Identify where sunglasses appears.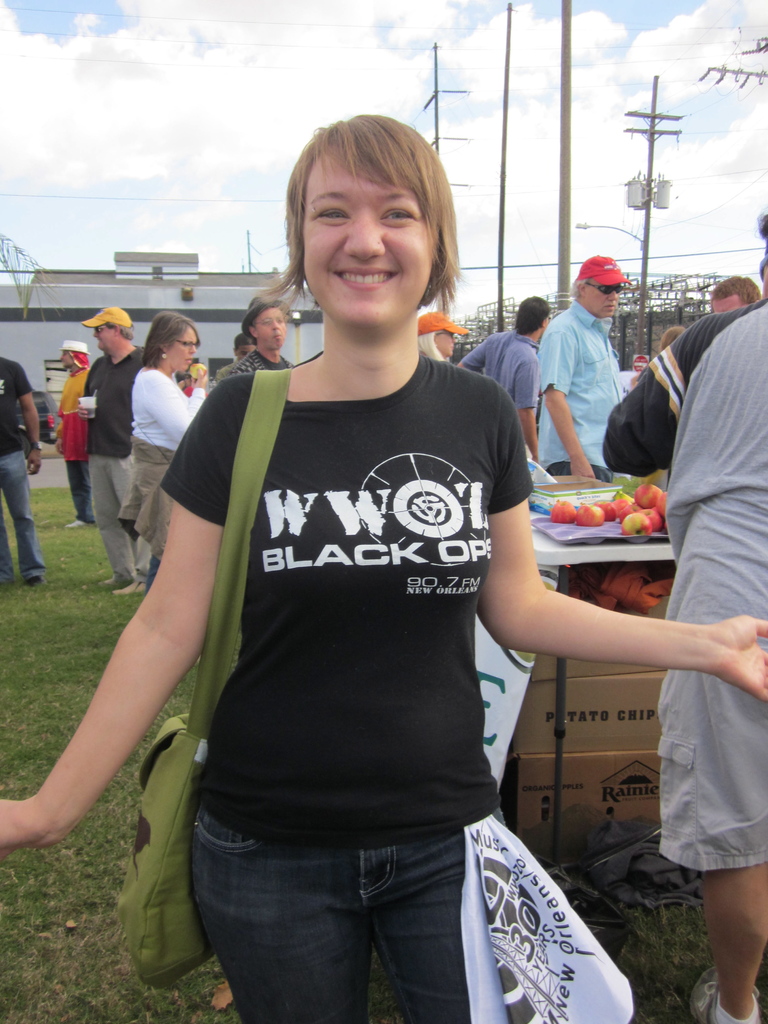
Appears at 95 326 114 335.
